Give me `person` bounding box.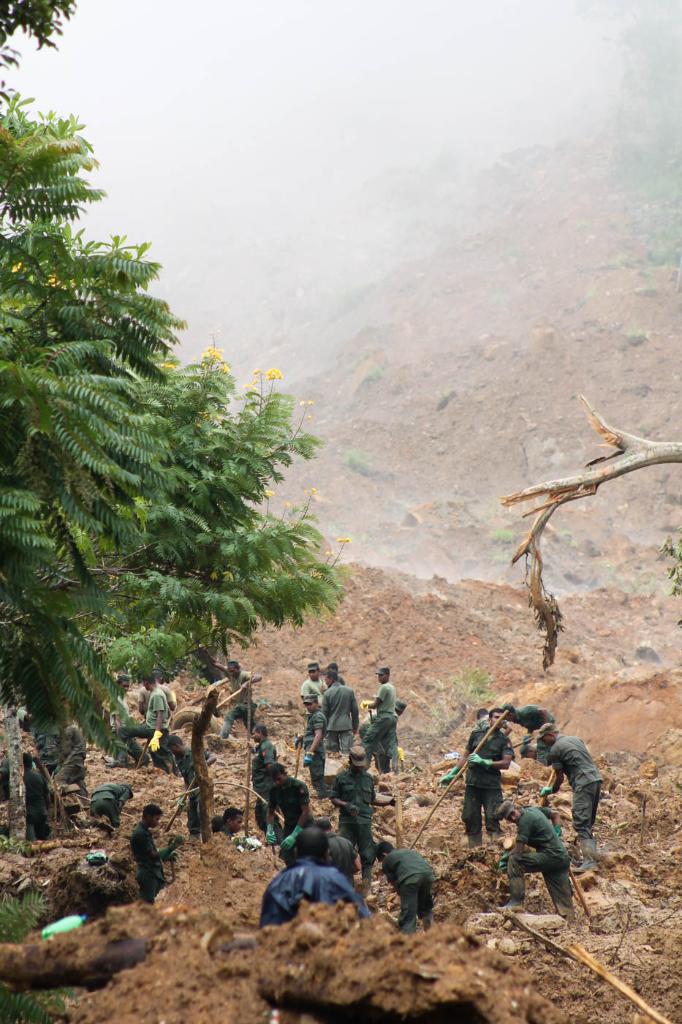
[left=539, top=726, right=604, bottom=878].
